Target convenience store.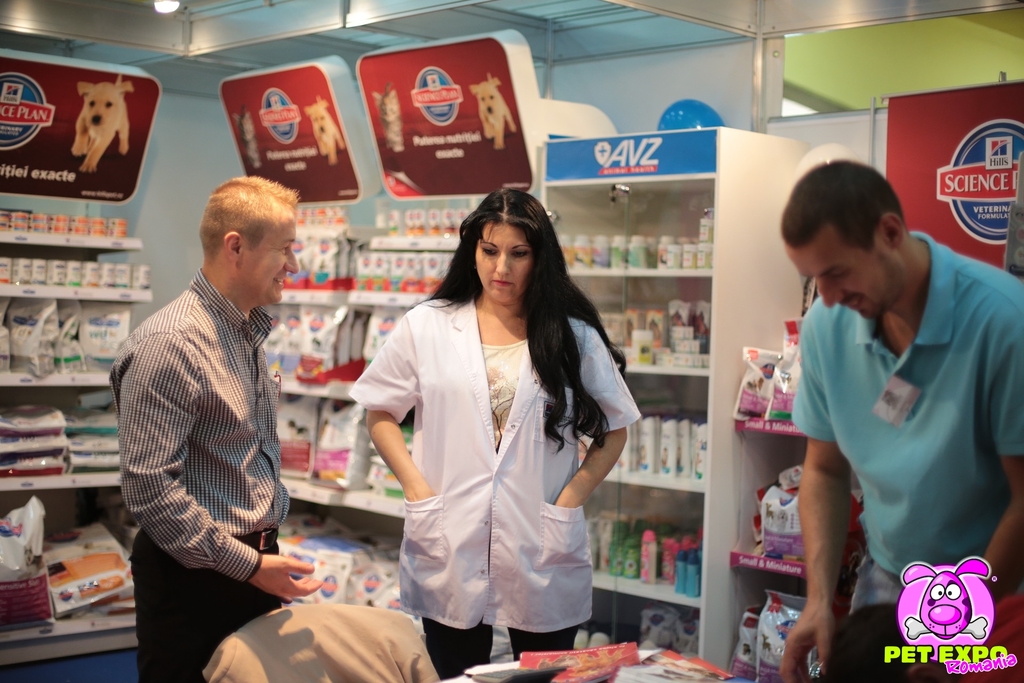
Target region: pyautogui.locateOnScreen(0, 0, 1023, 682).
